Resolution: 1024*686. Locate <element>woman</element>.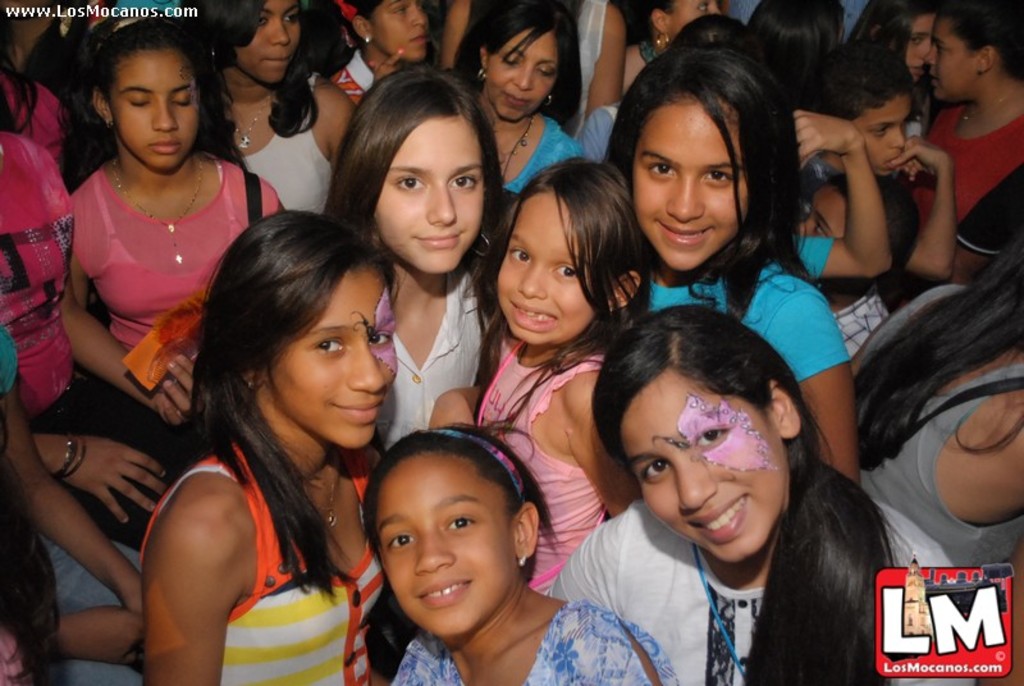
(137,205,389,685).
